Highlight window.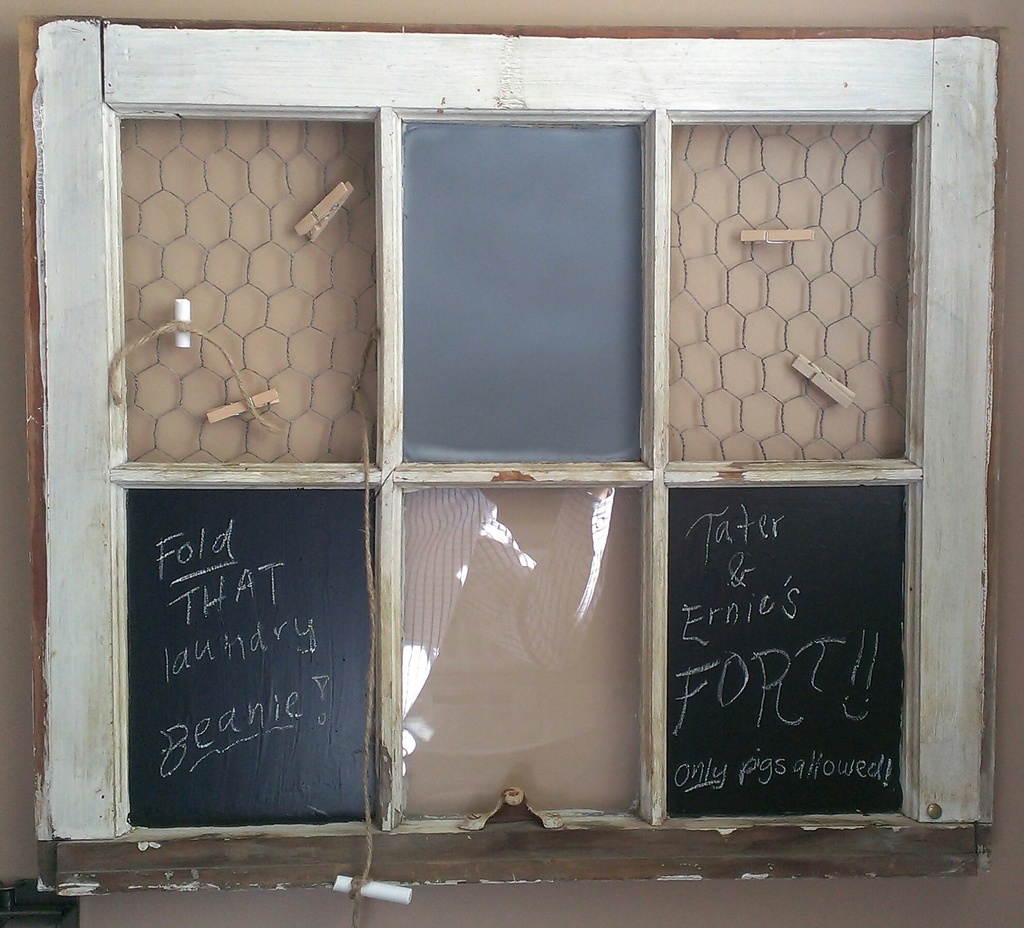
Highlighted region: Rect(9, 0, 1023, 925).
